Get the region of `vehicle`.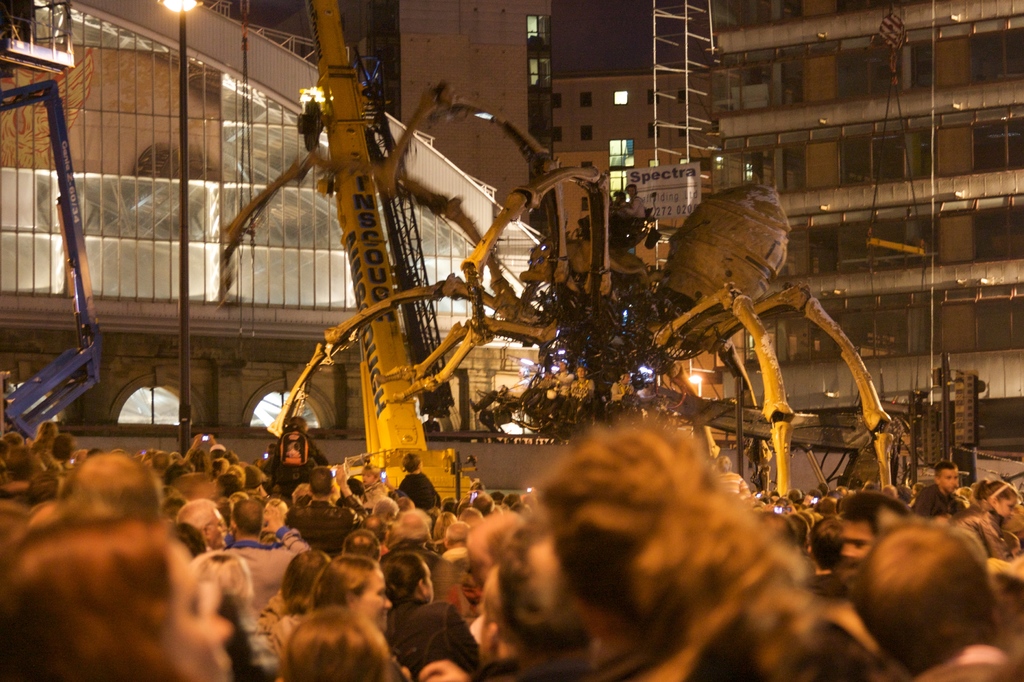
region(0, 78, 99, 435).
